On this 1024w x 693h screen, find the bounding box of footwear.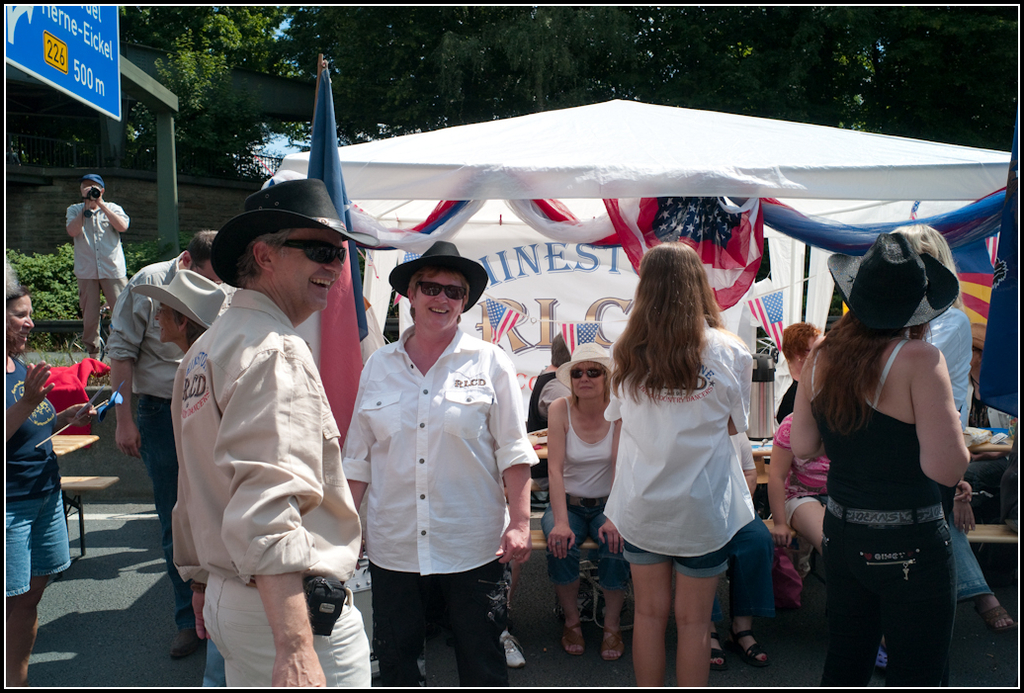
Bounding box: box=[733, 622, 777, 668].
